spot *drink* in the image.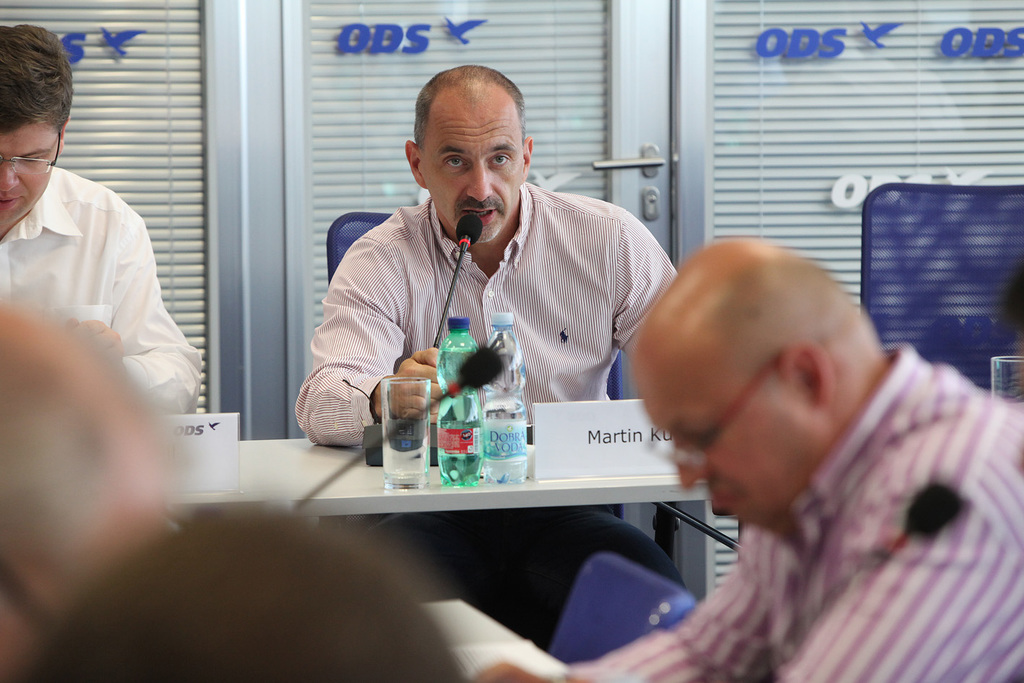
*drink* found at {"x1": 478, "y1": 315, "x2": 522, "y2": 491}.
